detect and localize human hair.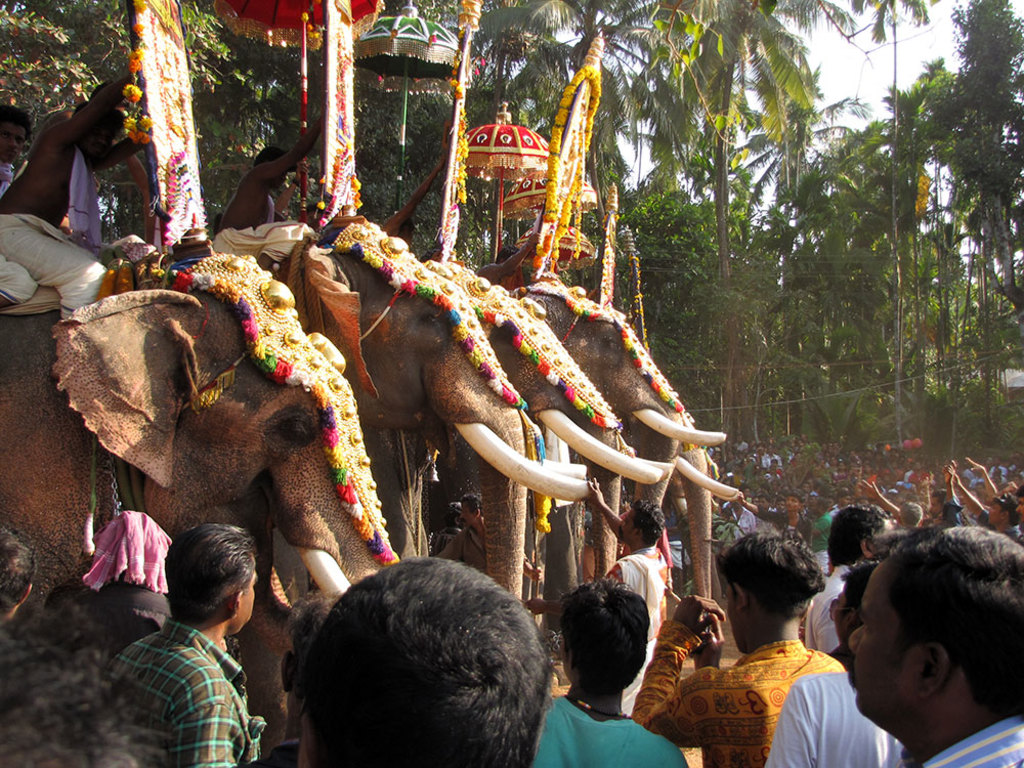
Localized at bbox=(402, 213, 416, 231).
